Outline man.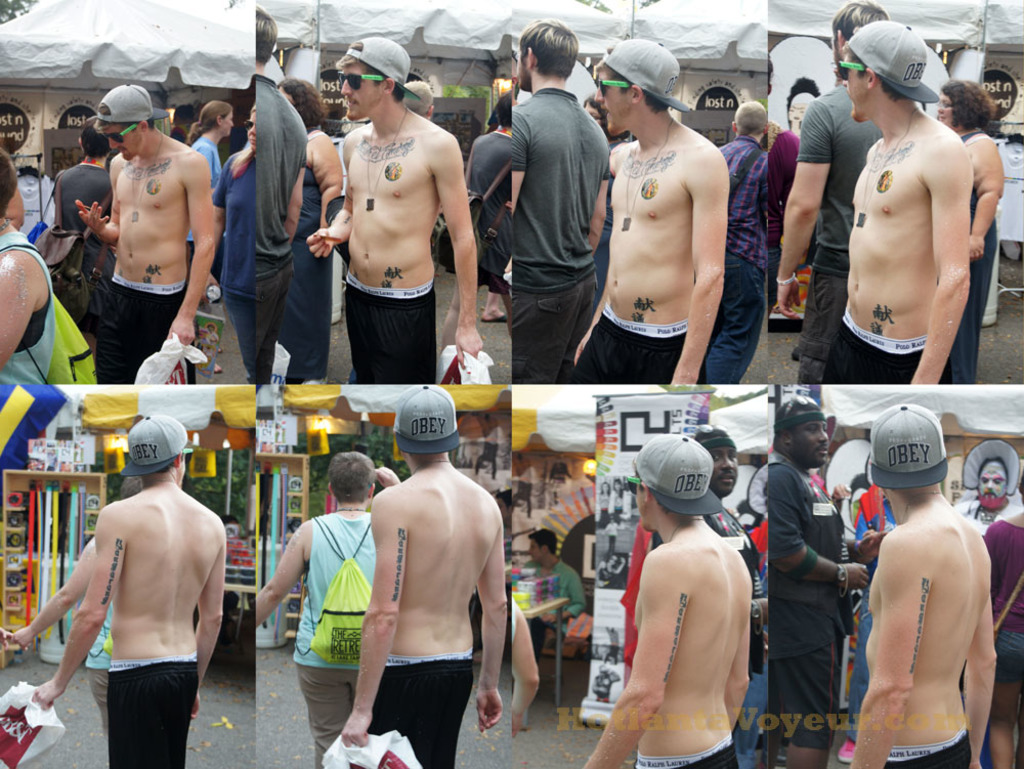
Outline: 951, 439, 1022, 540.
